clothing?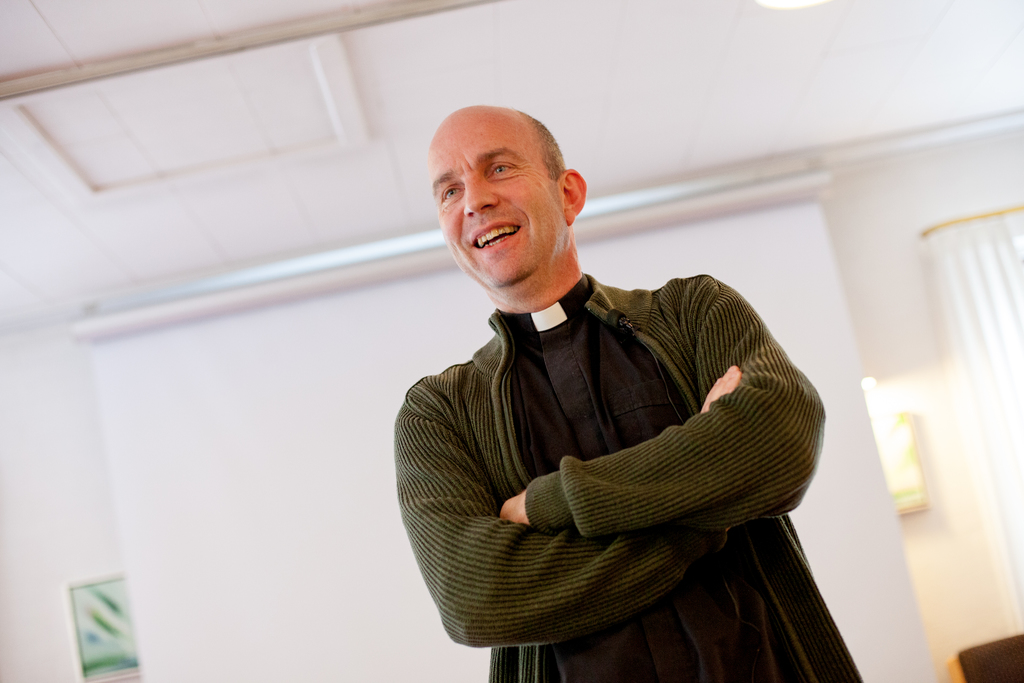
detection(390, 273, 865, 682)
